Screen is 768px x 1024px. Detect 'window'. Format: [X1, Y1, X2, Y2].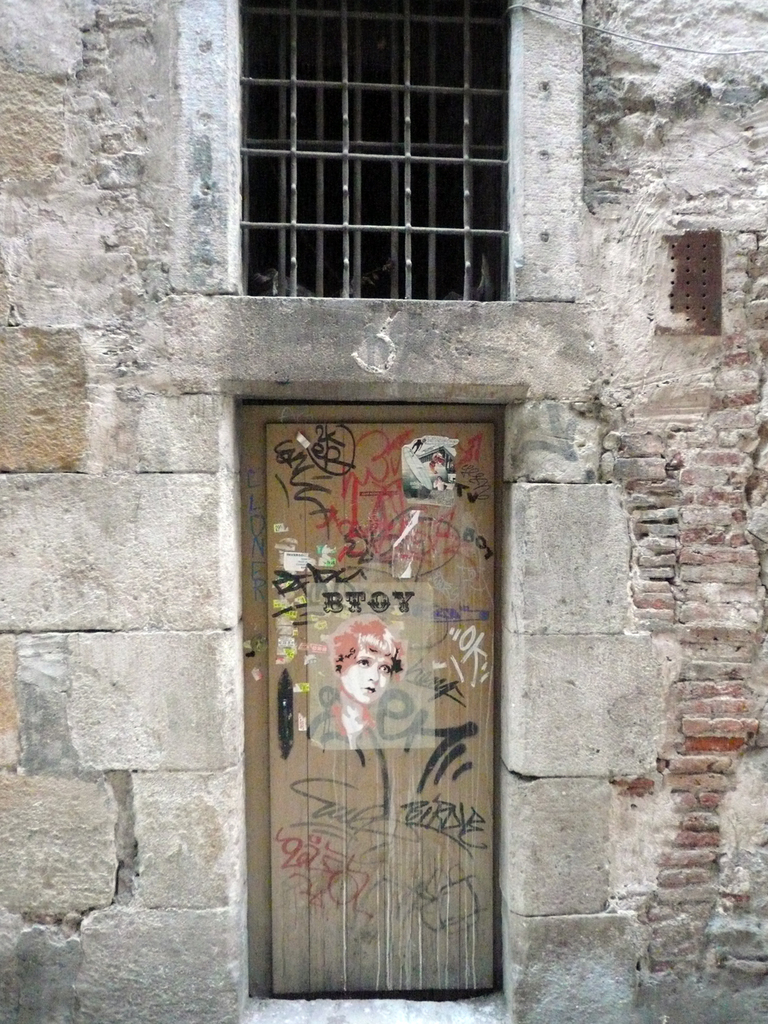
[225, 0, 517, 299].
